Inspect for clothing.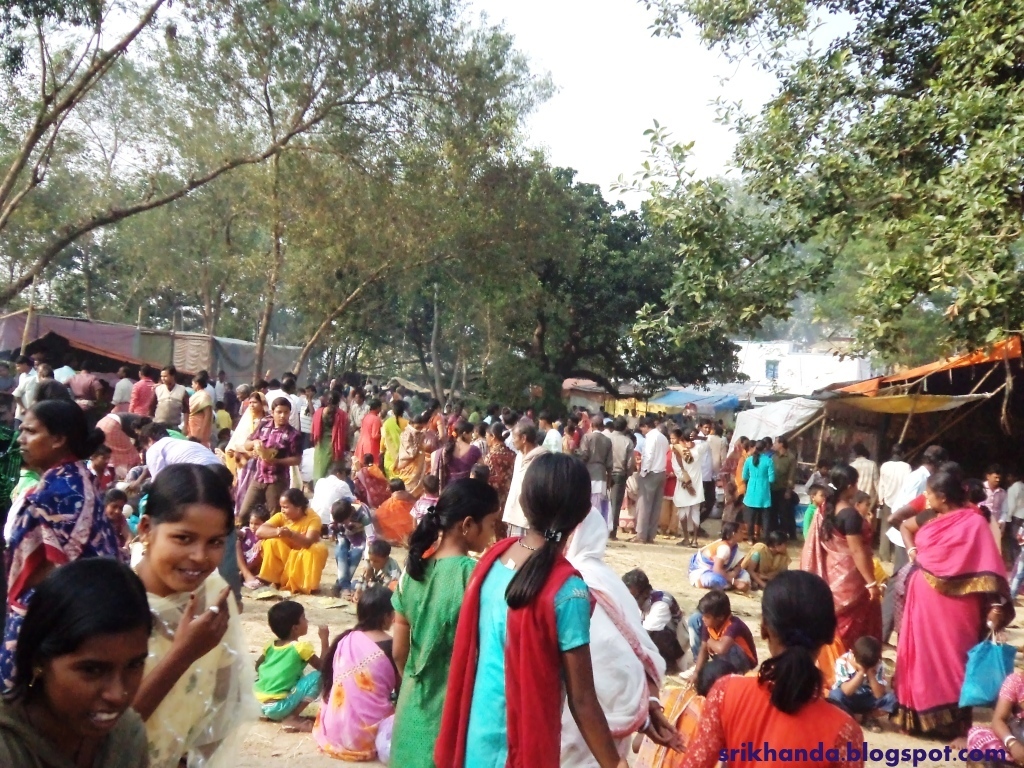
Inspection: bbox=[251, 500, 340, 586].
